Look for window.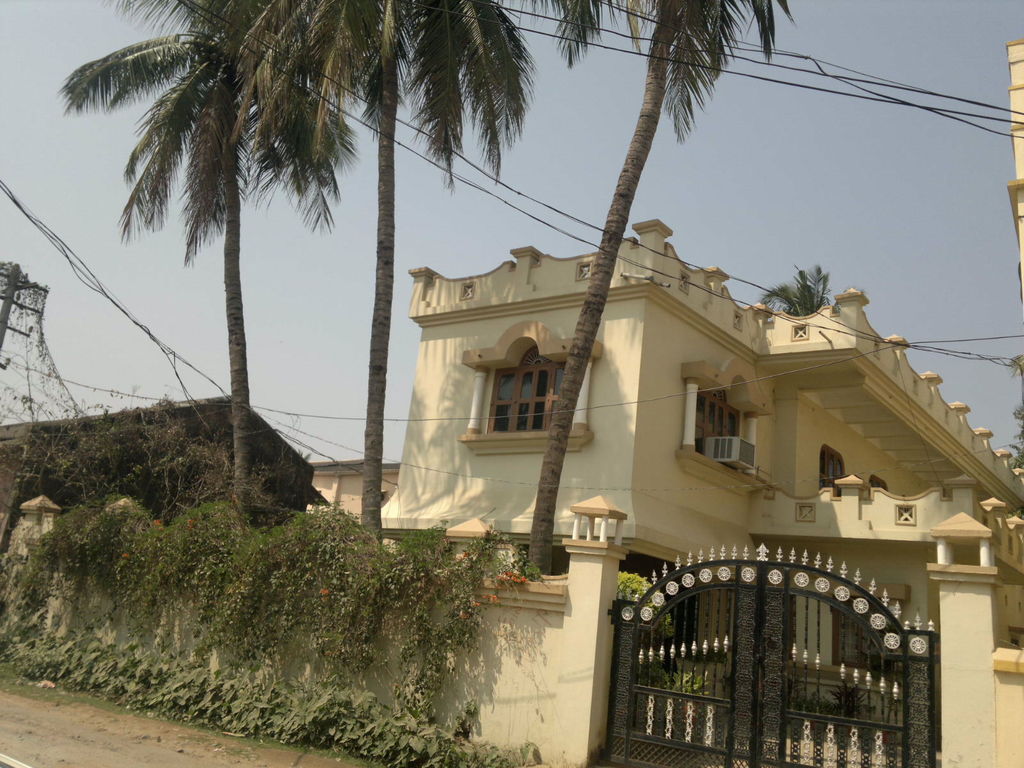
Found: Rect(814, 447, 844, 496).
